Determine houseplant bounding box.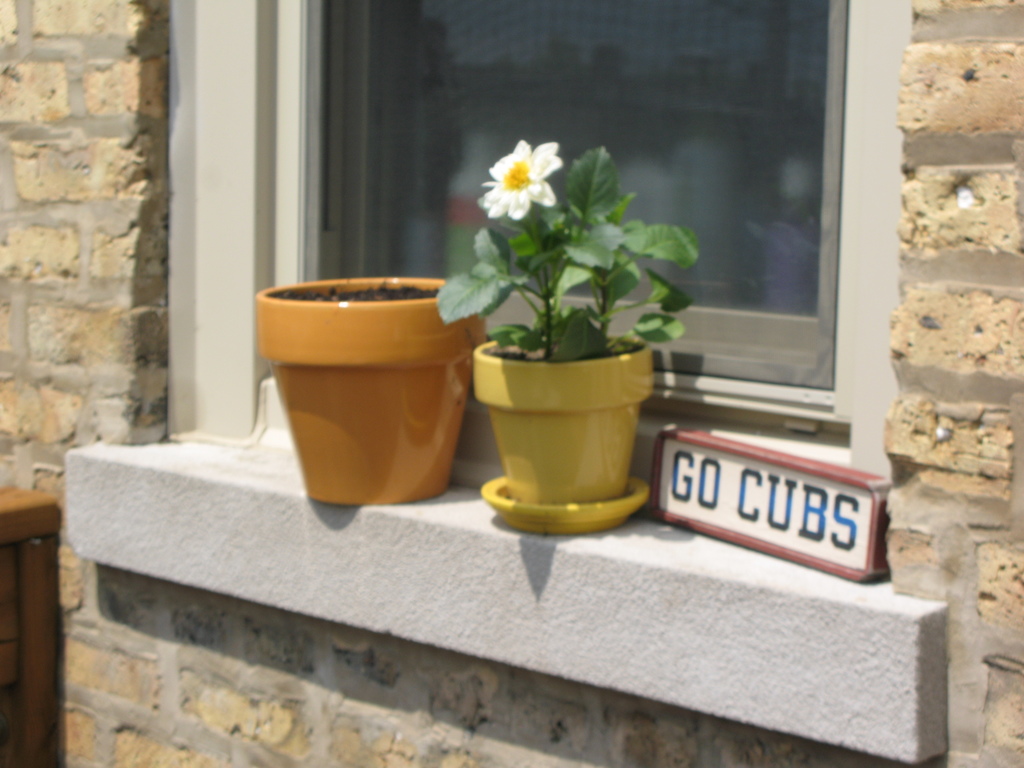
Determined: x1=256, y1=267, x2=493, y2=505.
